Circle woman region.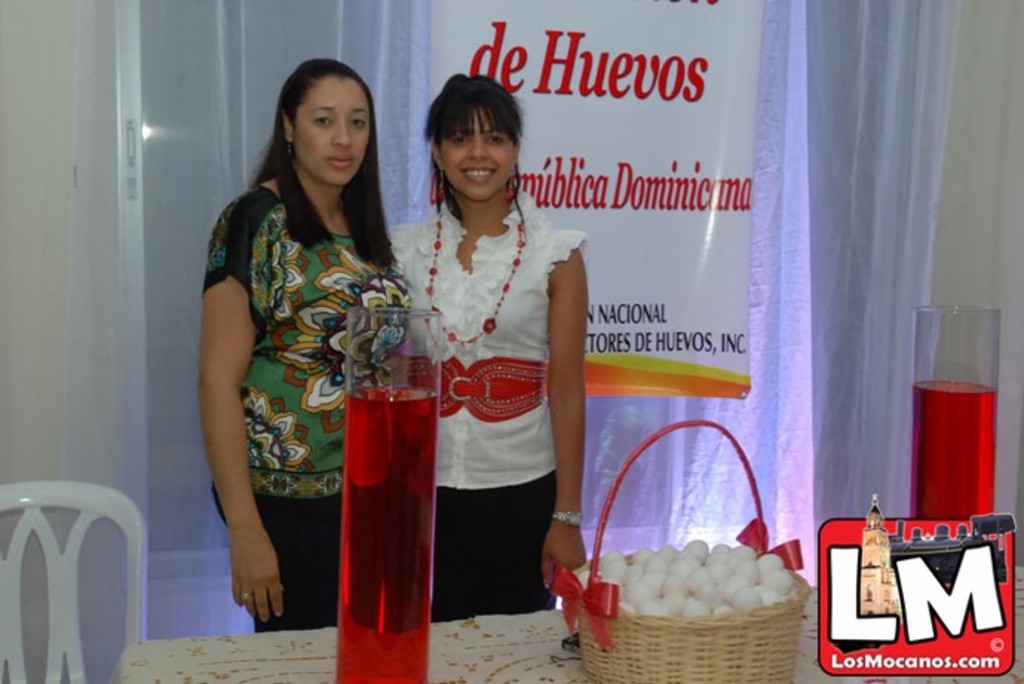
Region: 386:70:604:617.
